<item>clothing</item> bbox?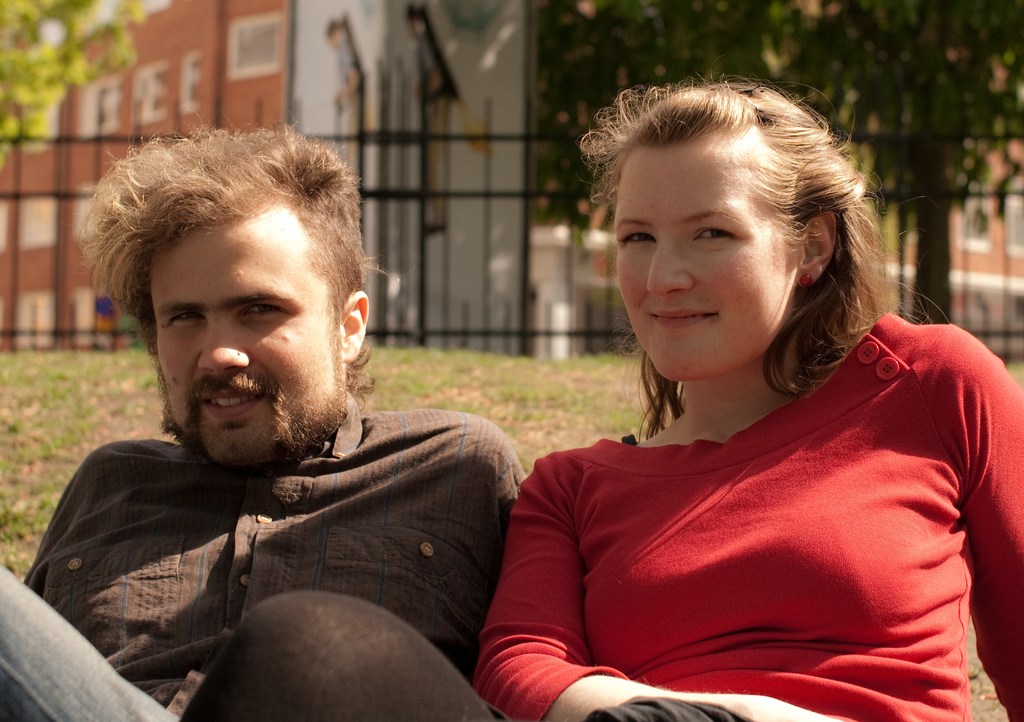
{"left": 0, "top": 565, "right": 178, "bottom": 721}
